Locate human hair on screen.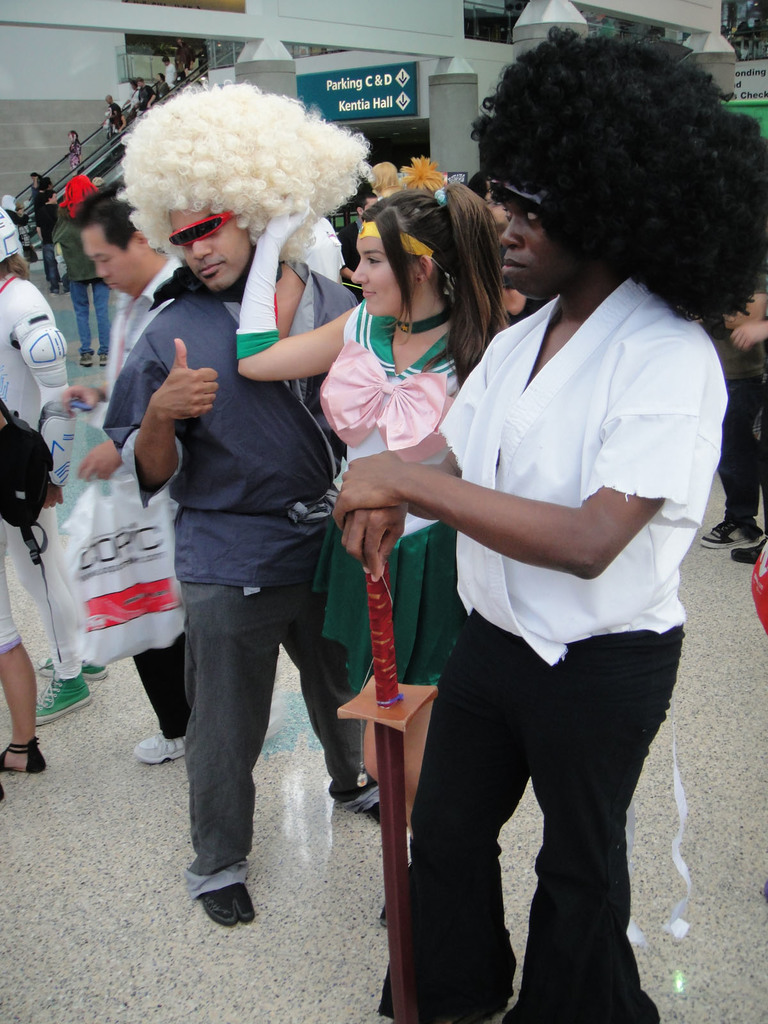
On screen at 161/56/168/63.
